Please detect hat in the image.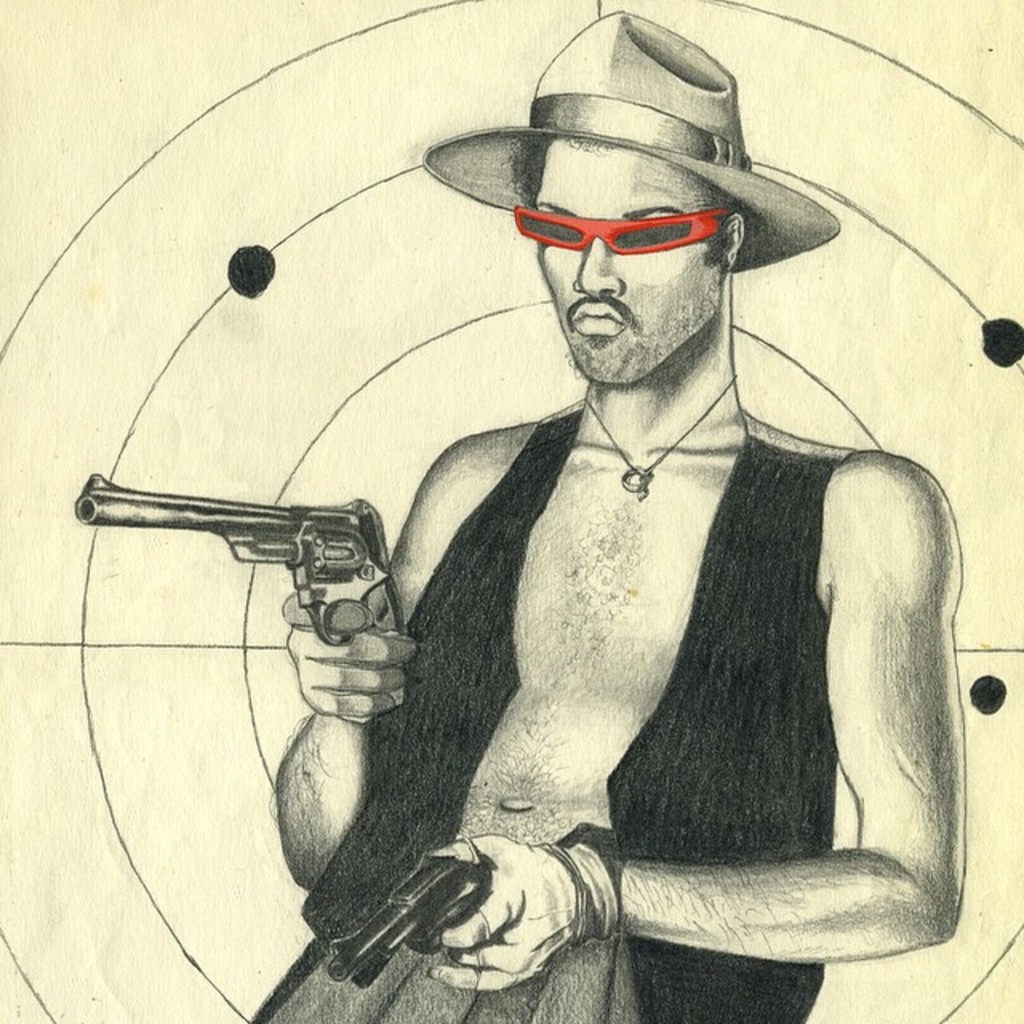
[left=419, top=6, right=837, bottom=267].
